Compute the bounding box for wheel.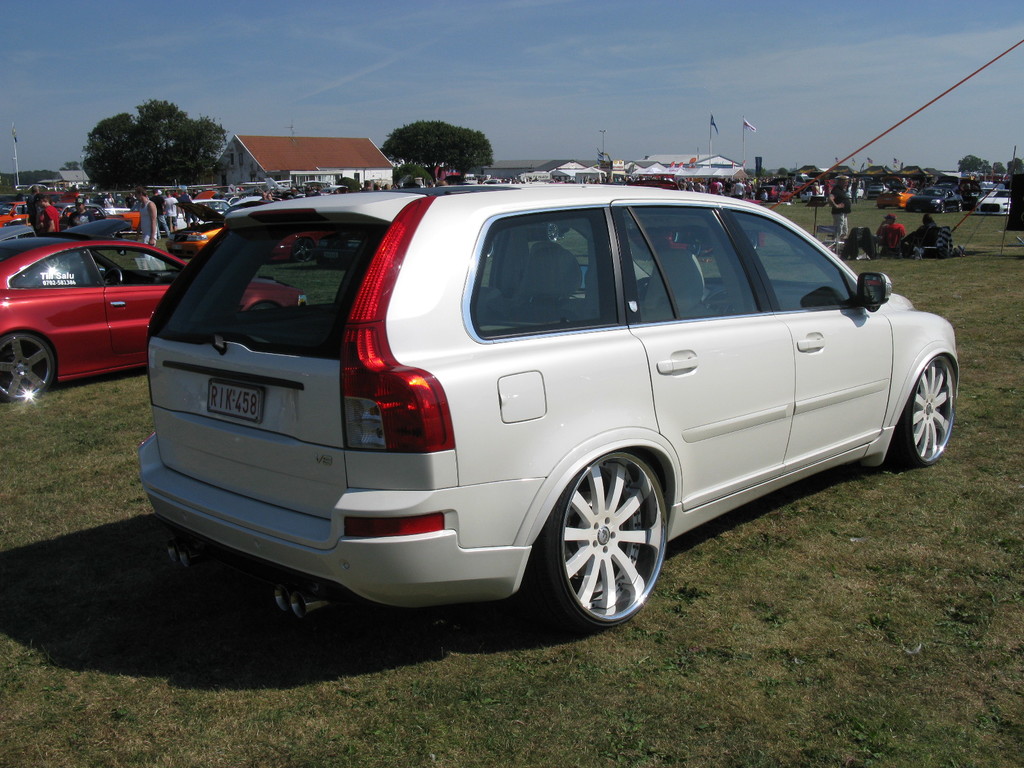
region(547, 223, 561, 241).
